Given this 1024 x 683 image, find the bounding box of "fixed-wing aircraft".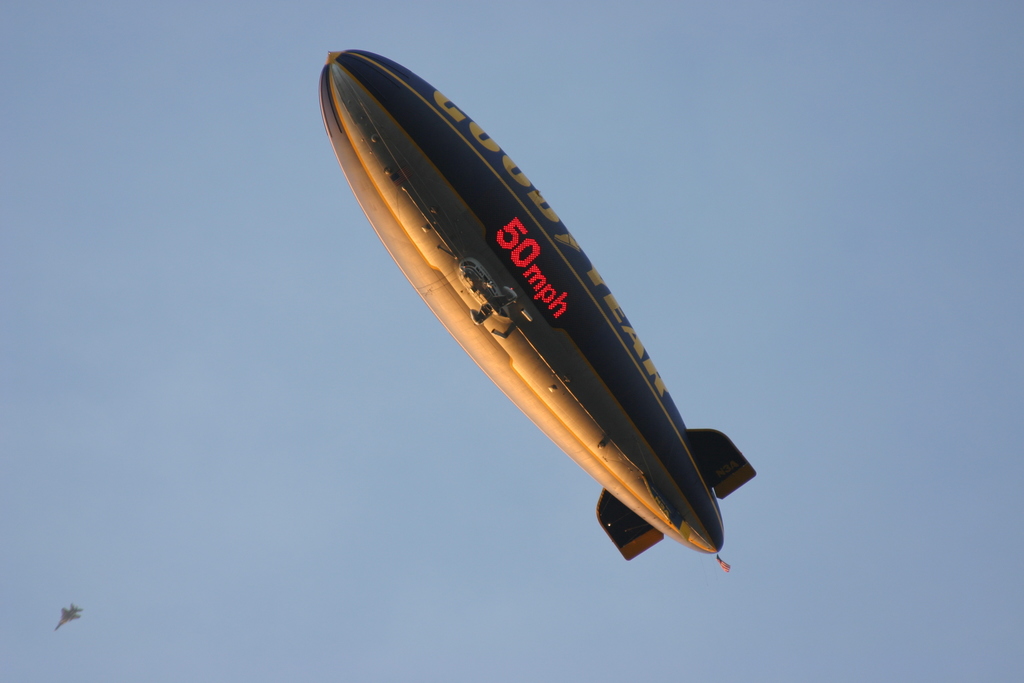
{"x1": 52, "y1": 598, "x2": 84, "y2": 631}.
